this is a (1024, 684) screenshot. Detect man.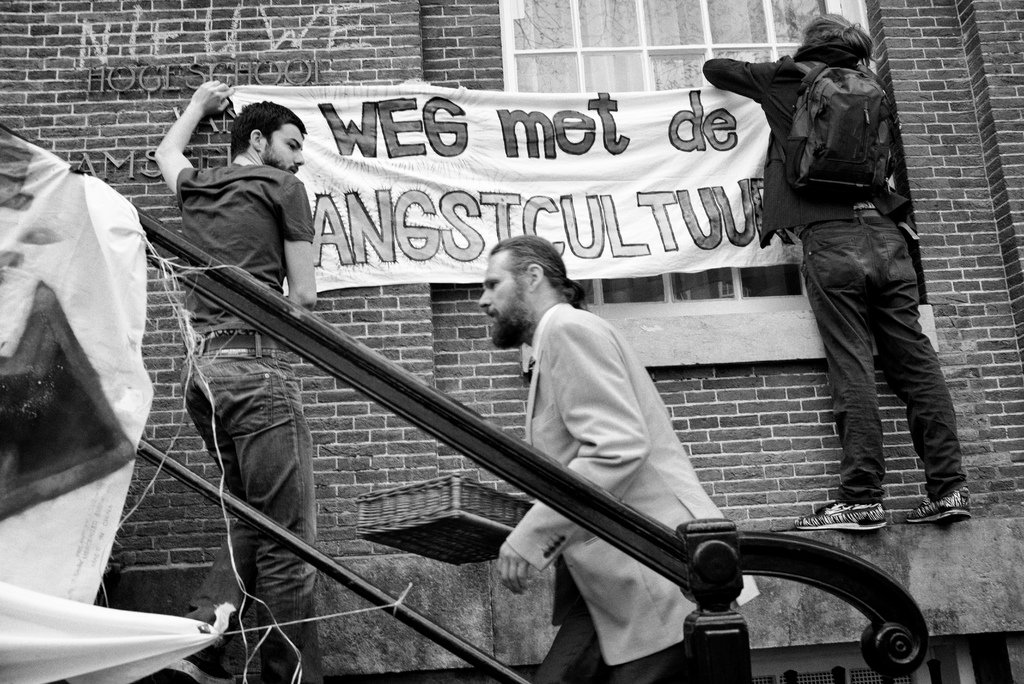
(154,70,320,683).
